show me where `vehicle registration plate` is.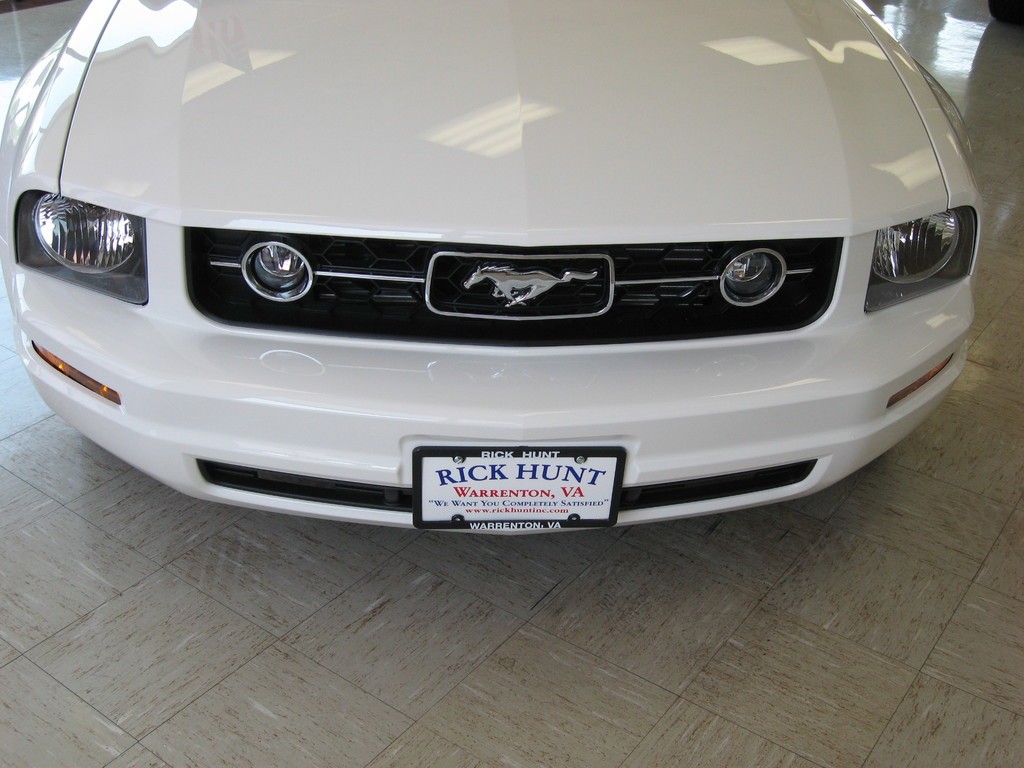
`vehicle registration plate` is at <box>412,433,627,516</box>.
